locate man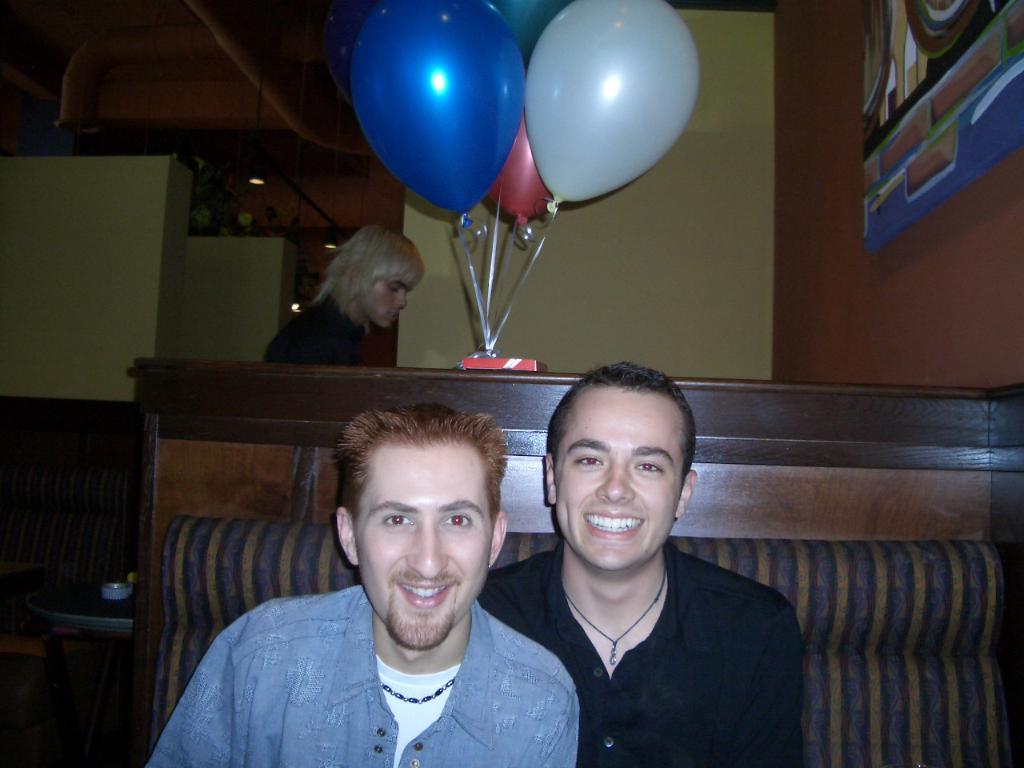
(x1=146, y1=403, x2=634, y2=767)
